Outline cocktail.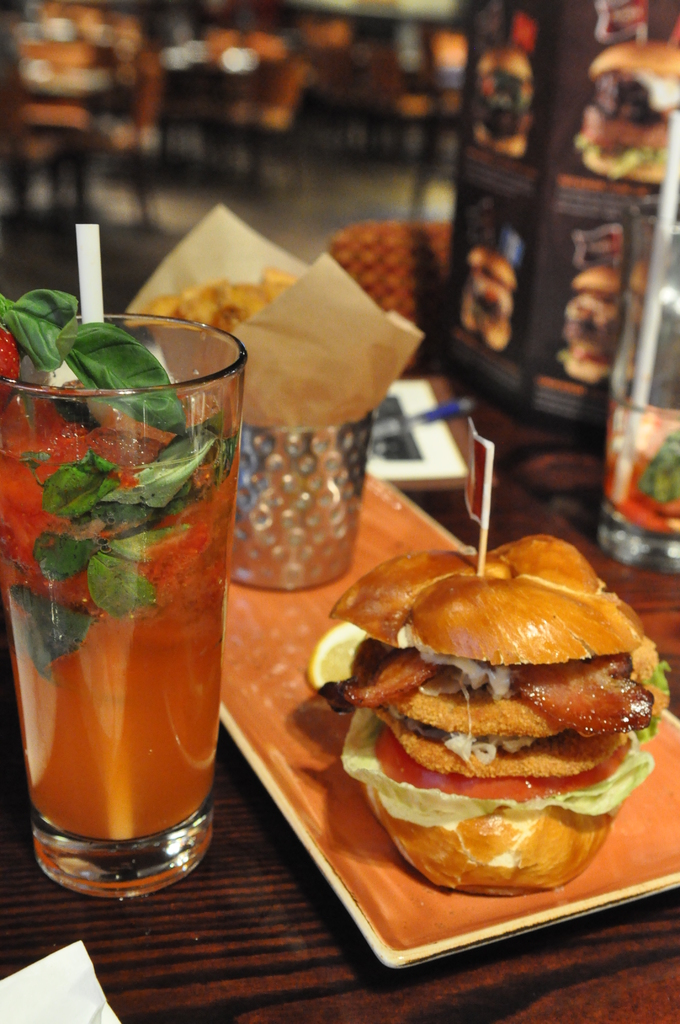
Outline: box(0, 209, 249, 897).
